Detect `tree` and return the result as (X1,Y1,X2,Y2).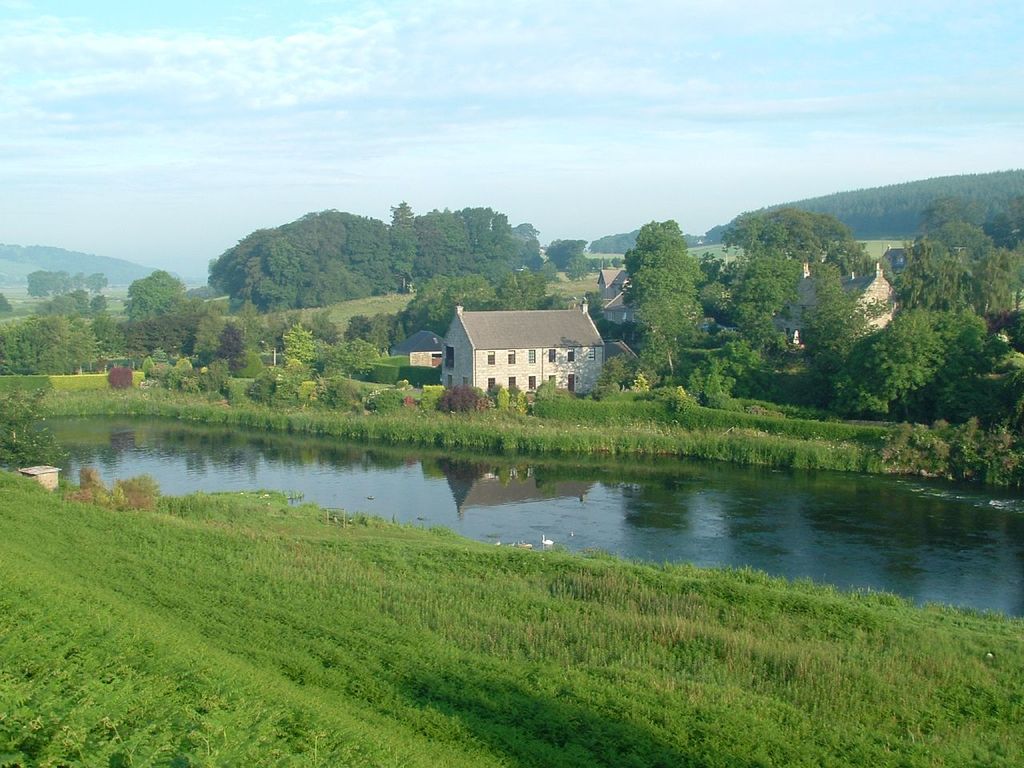
(24,266,106,304).
